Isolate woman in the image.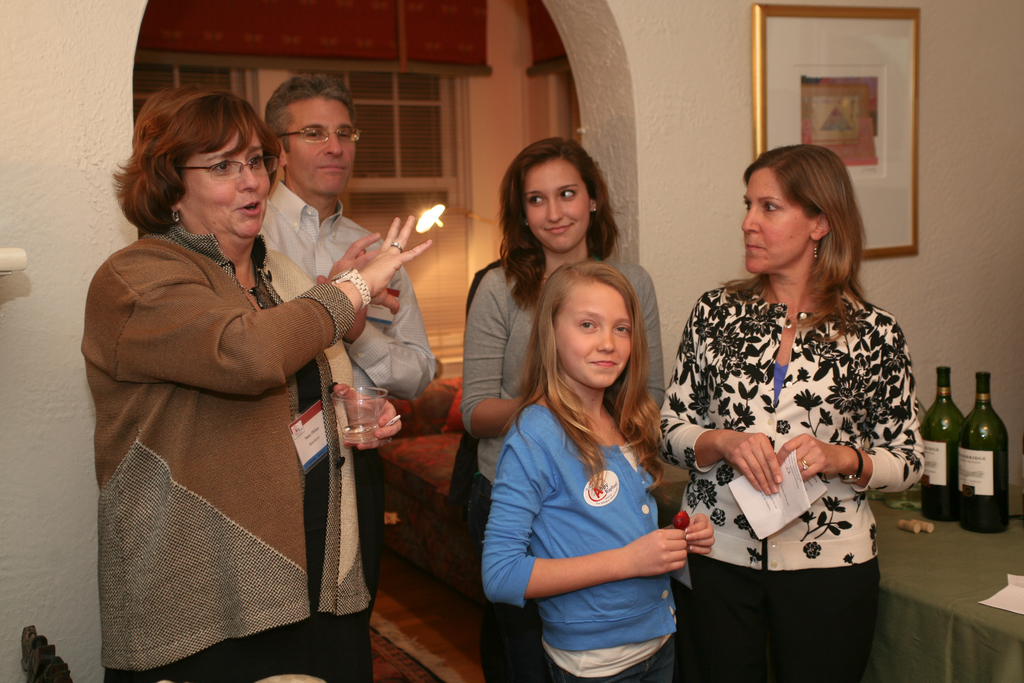
Isolated region: [455,128,664,682].
